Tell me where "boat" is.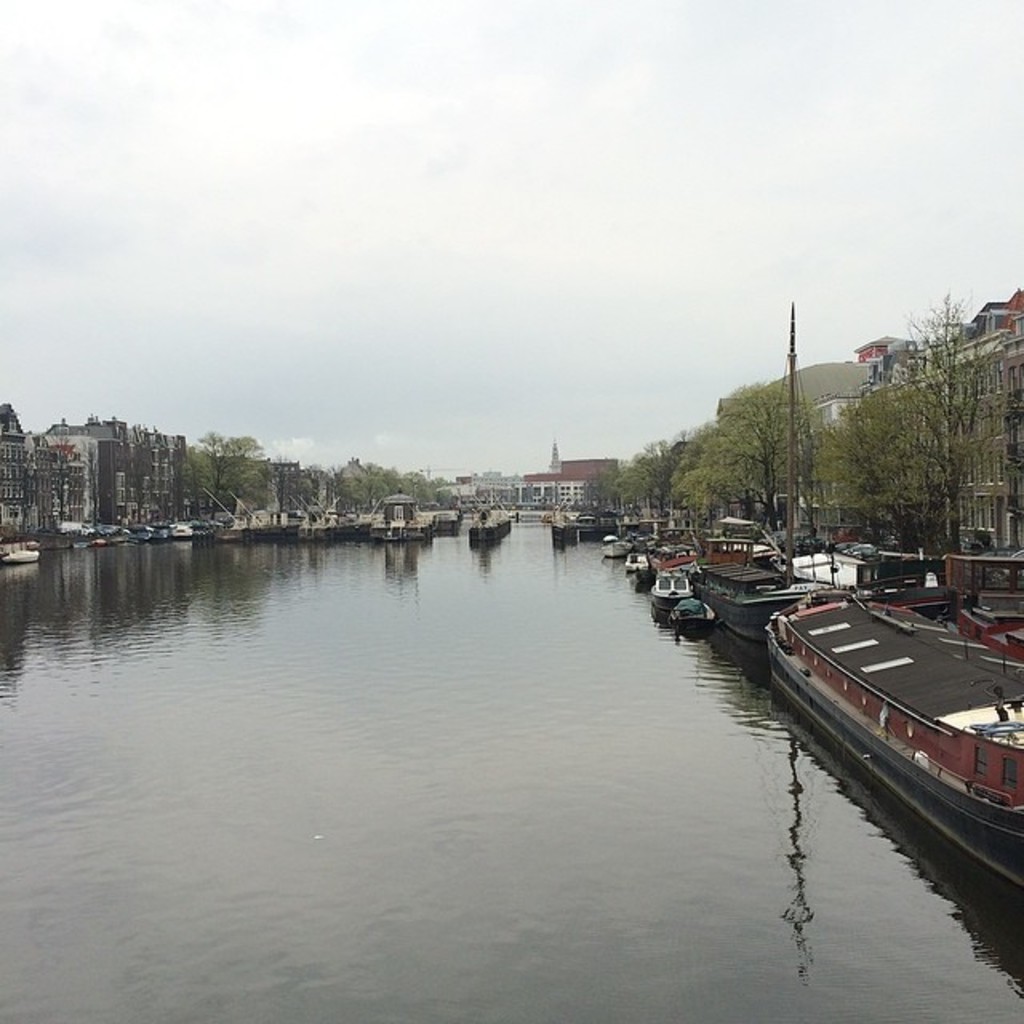
"boat" is at select_region(368, 485, 437, 550).
